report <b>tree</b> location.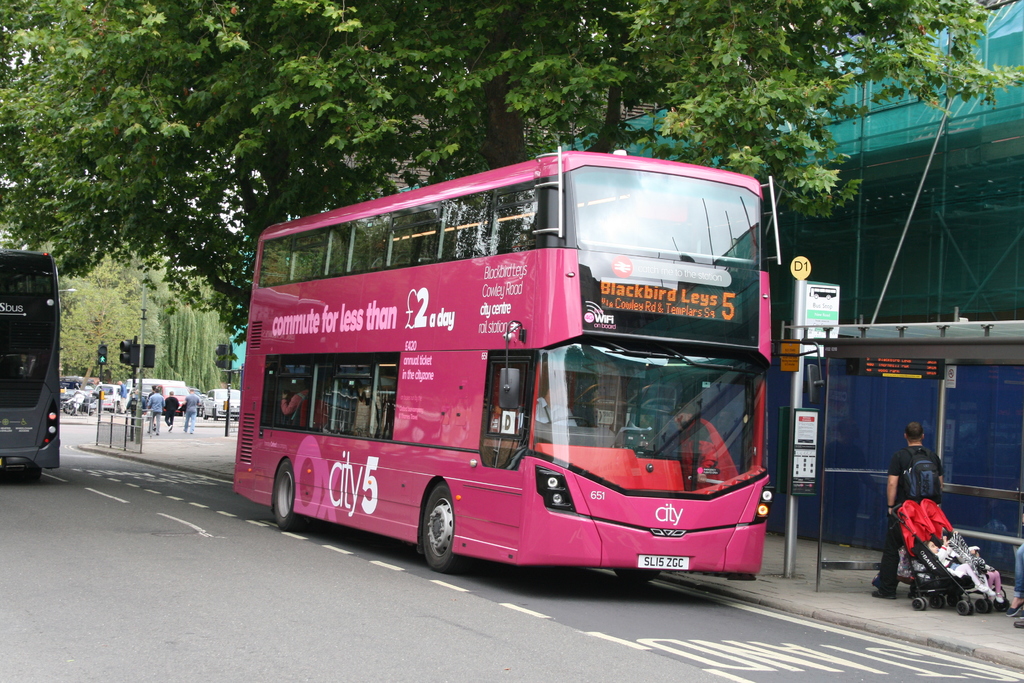
Report: [x1=163, y1=283, x2=221, y2=394].
